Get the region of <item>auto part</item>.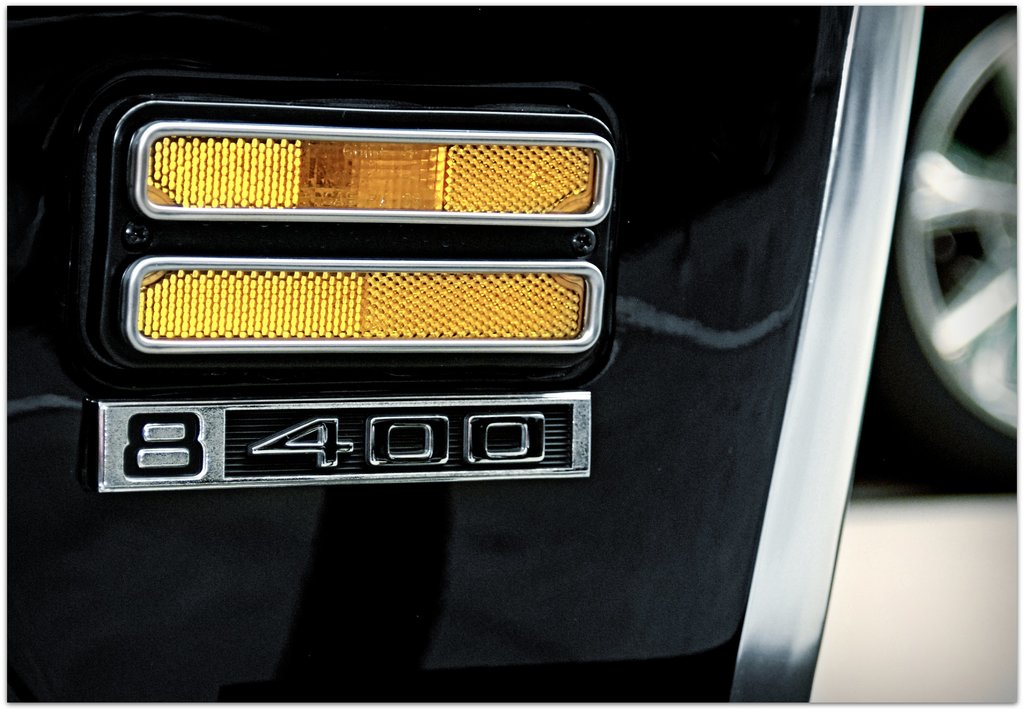
<box>0,0,936,710</box>.
